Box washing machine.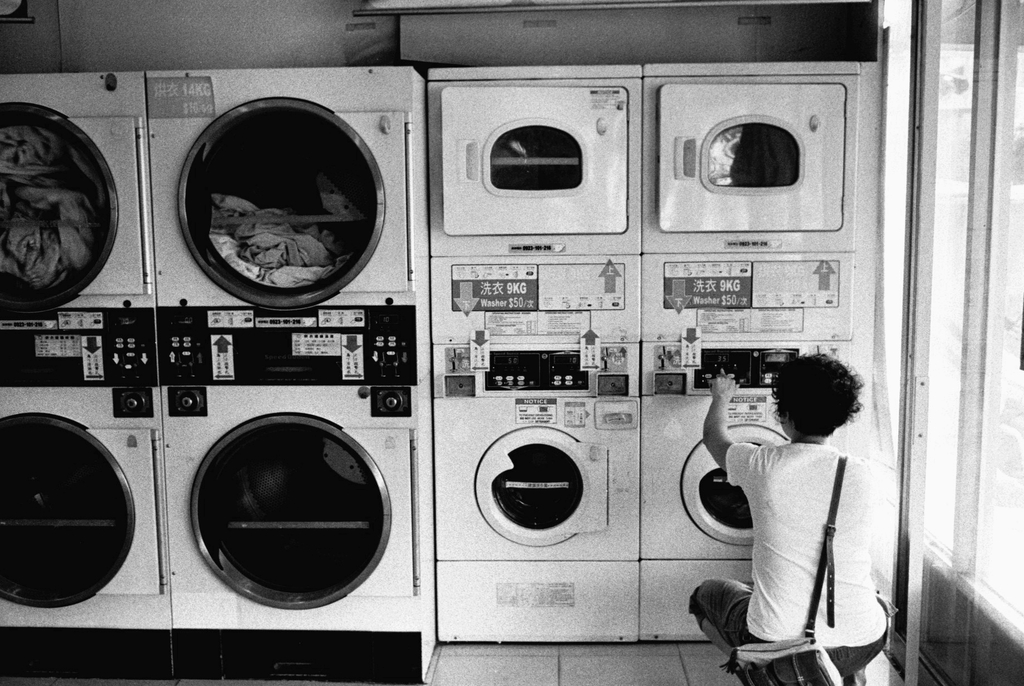
417:254:643:651.
